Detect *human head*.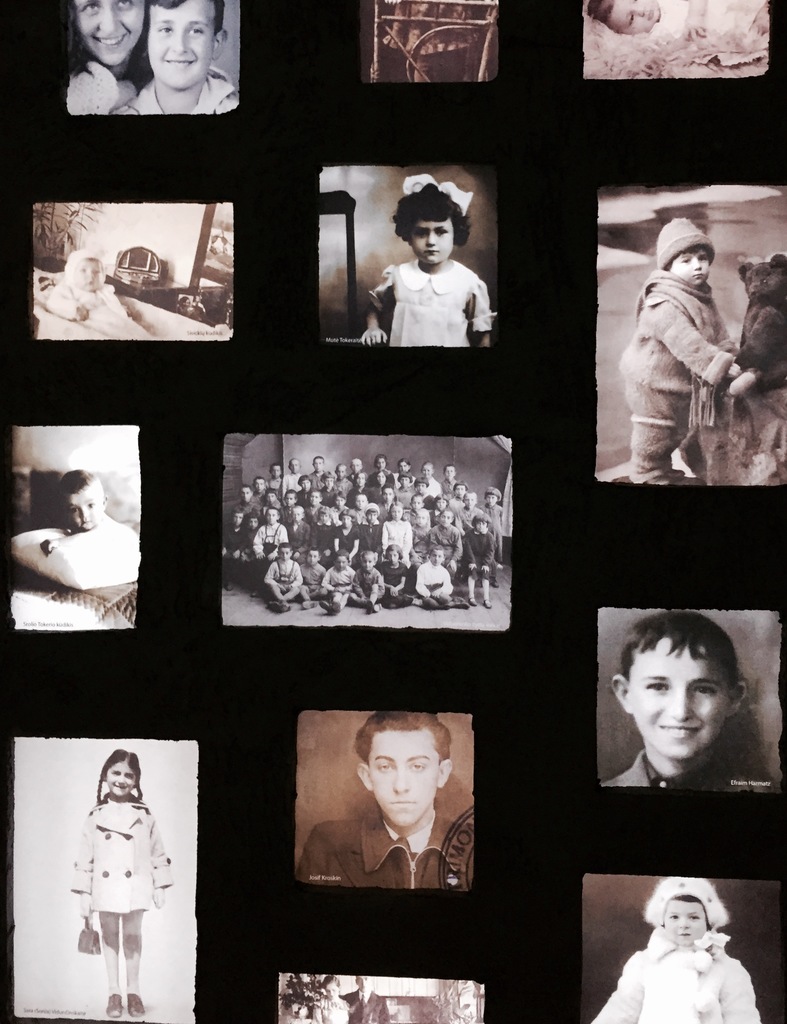
Detected at 400 192 464 267.
